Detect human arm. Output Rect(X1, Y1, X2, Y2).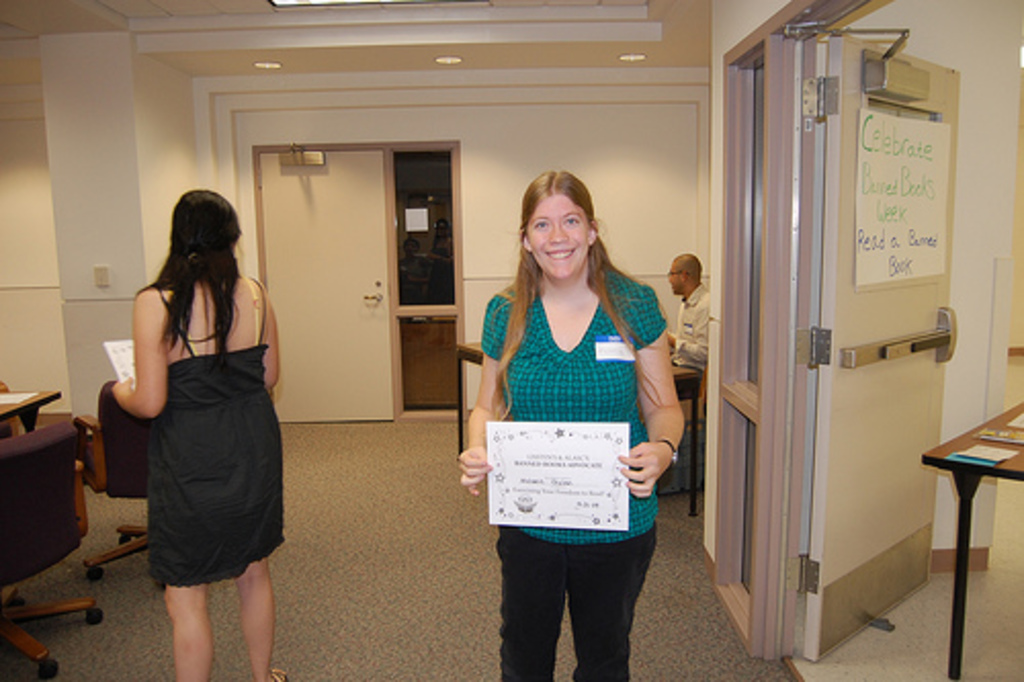
Rect(618, 289, 684, 498).
